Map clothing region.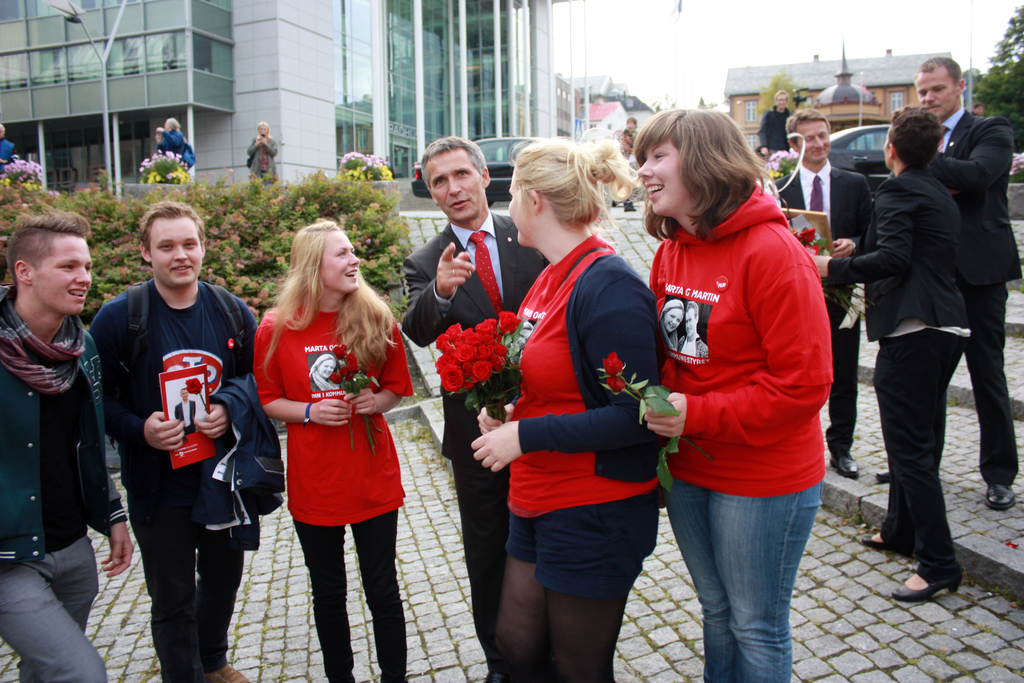
Mapped to region(829, 169, 973, 572).
